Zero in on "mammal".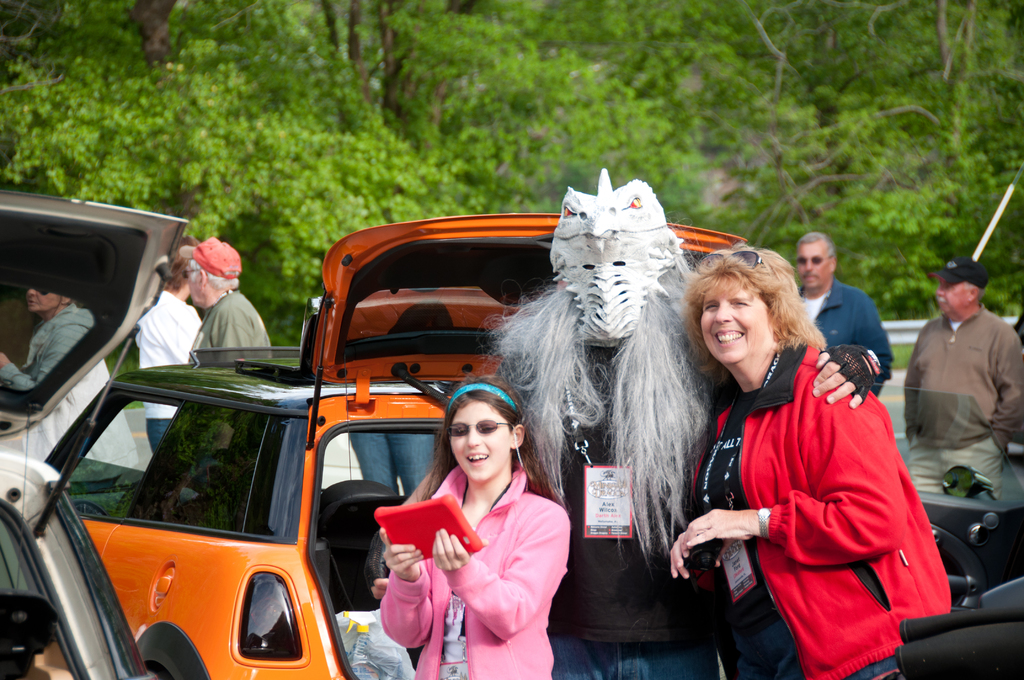
Zeroed in: 364:165:887:679.
